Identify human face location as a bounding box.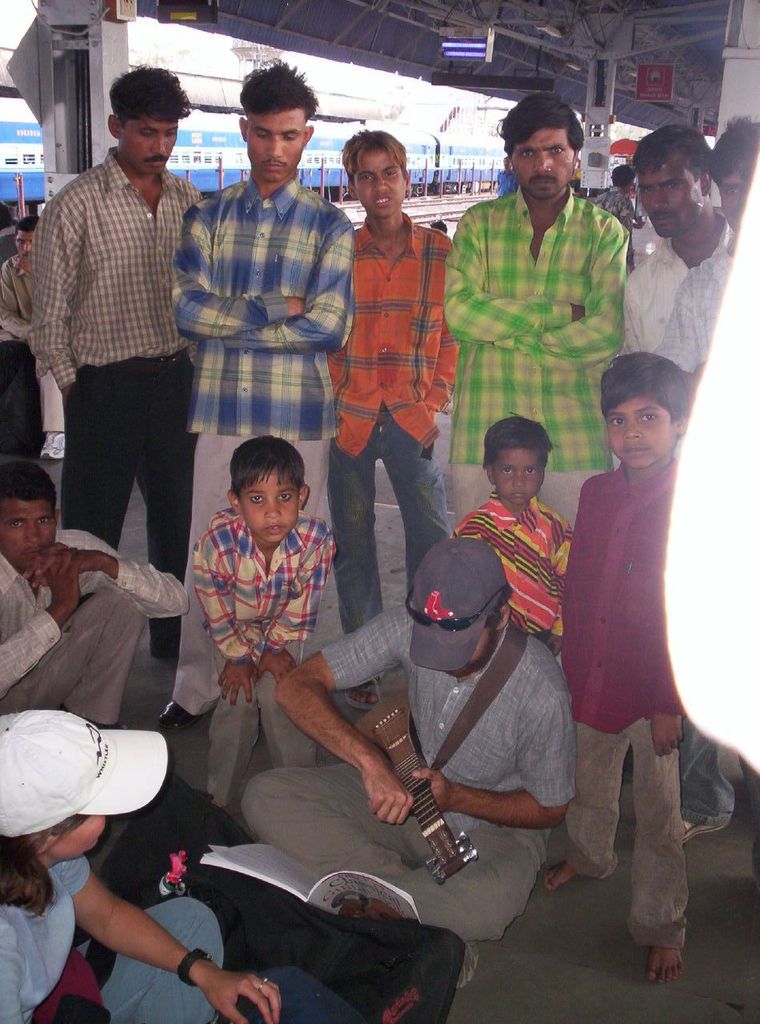
BBox(0, 498, 58, 568).
